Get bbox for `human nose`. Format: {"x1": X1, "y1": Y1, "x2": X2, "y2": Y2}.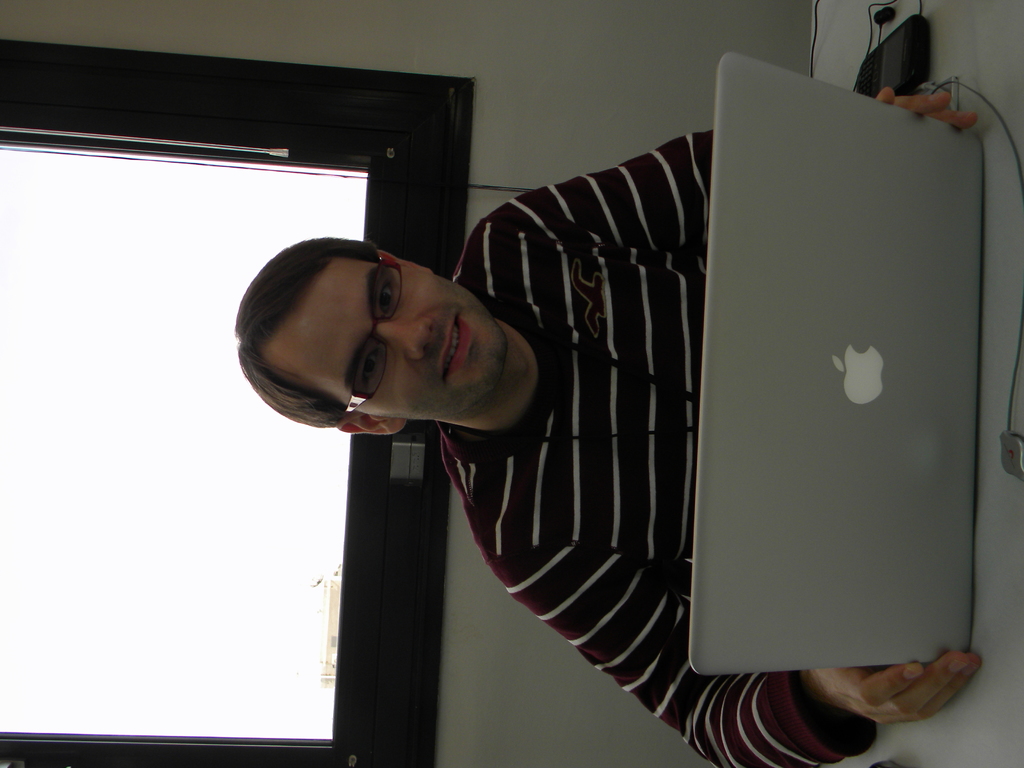
{"x1": 380, "y1": 318, "x2": 434, "y2": 358}.
